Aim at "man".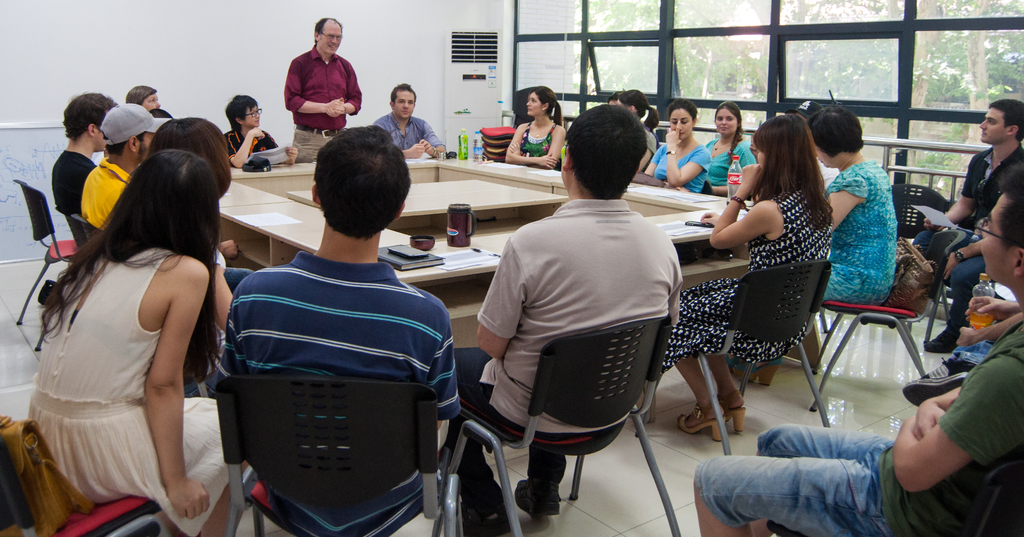
Aimed at [270,22,362,135].
